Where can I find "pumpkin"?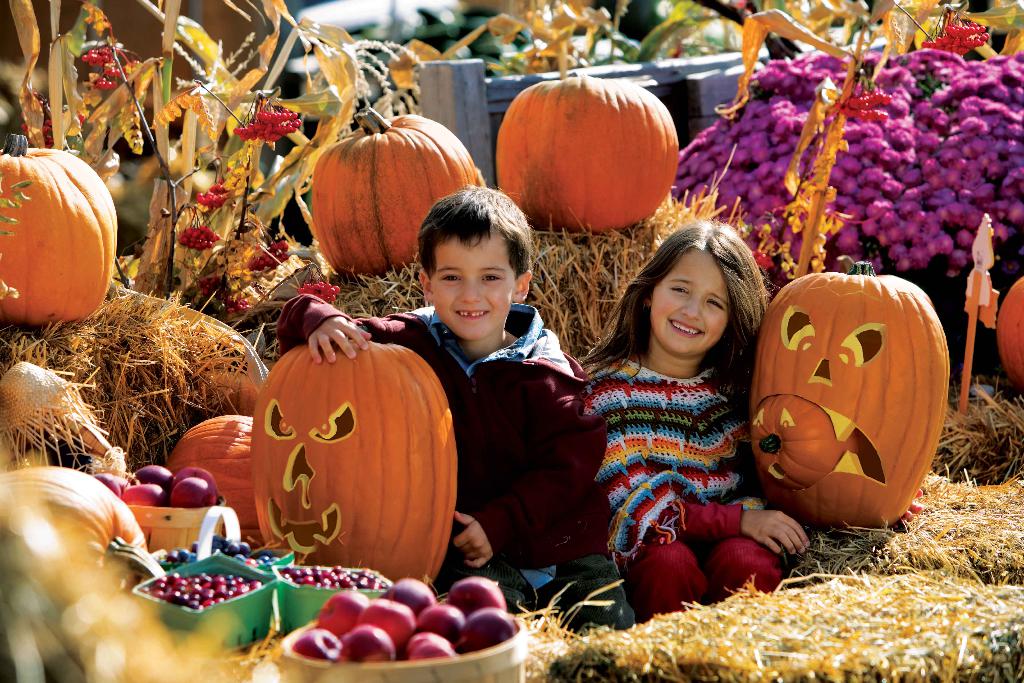
You can find it at select_region(748, 393, 886, 494).
